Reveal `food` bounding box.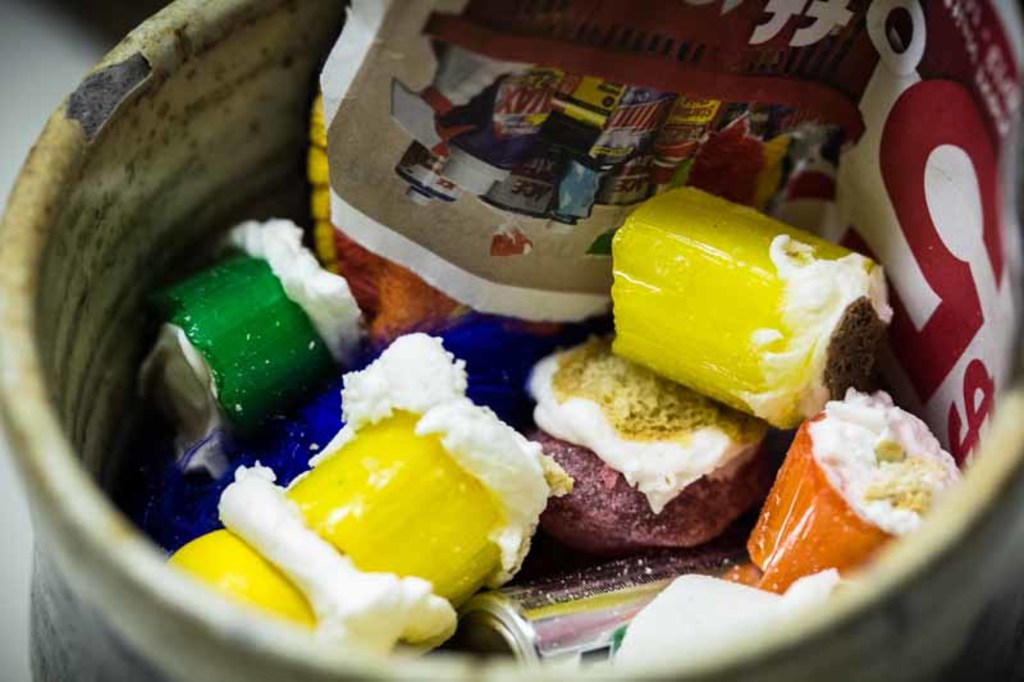
Revealed: (x1=508, y1=325, x2=796, y2=544).
